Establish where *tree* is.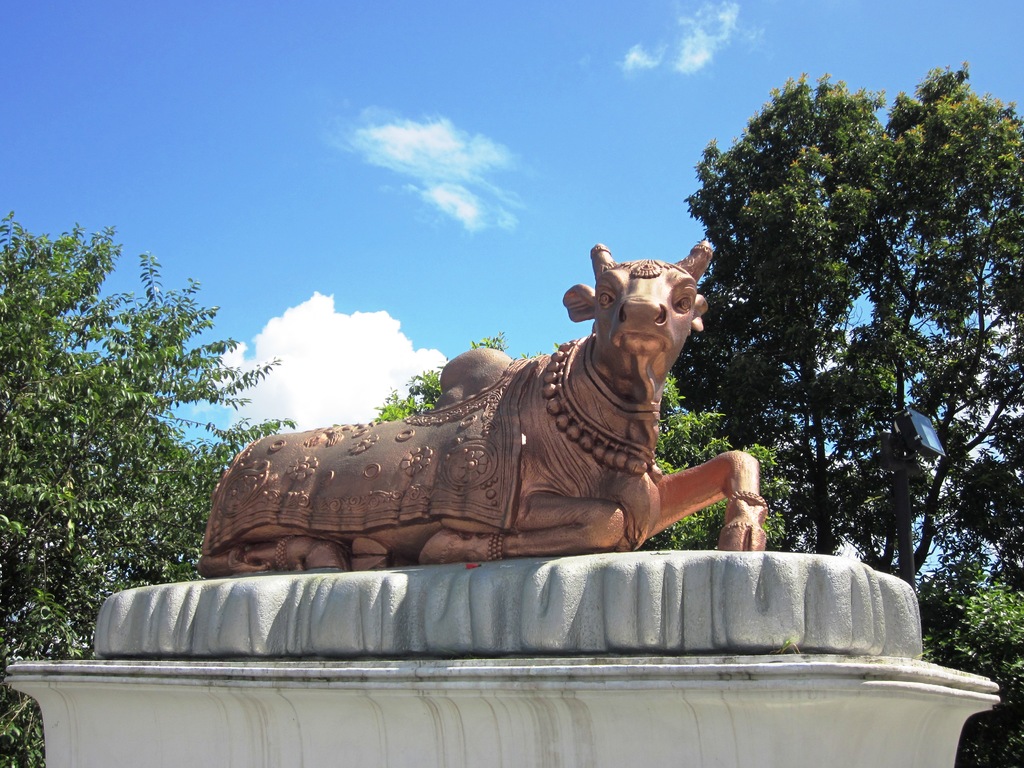
Established at 365/327/777/561.
